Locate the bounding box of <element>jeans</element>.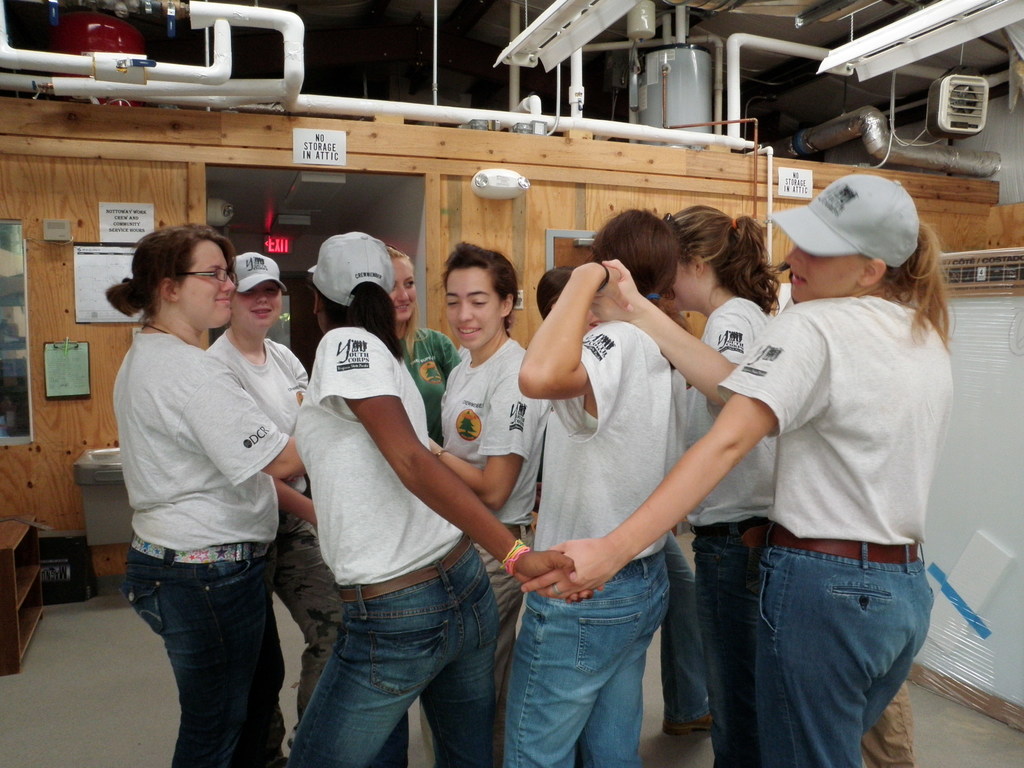
Bounding box: bbox=[755, 524, 935, 767].
